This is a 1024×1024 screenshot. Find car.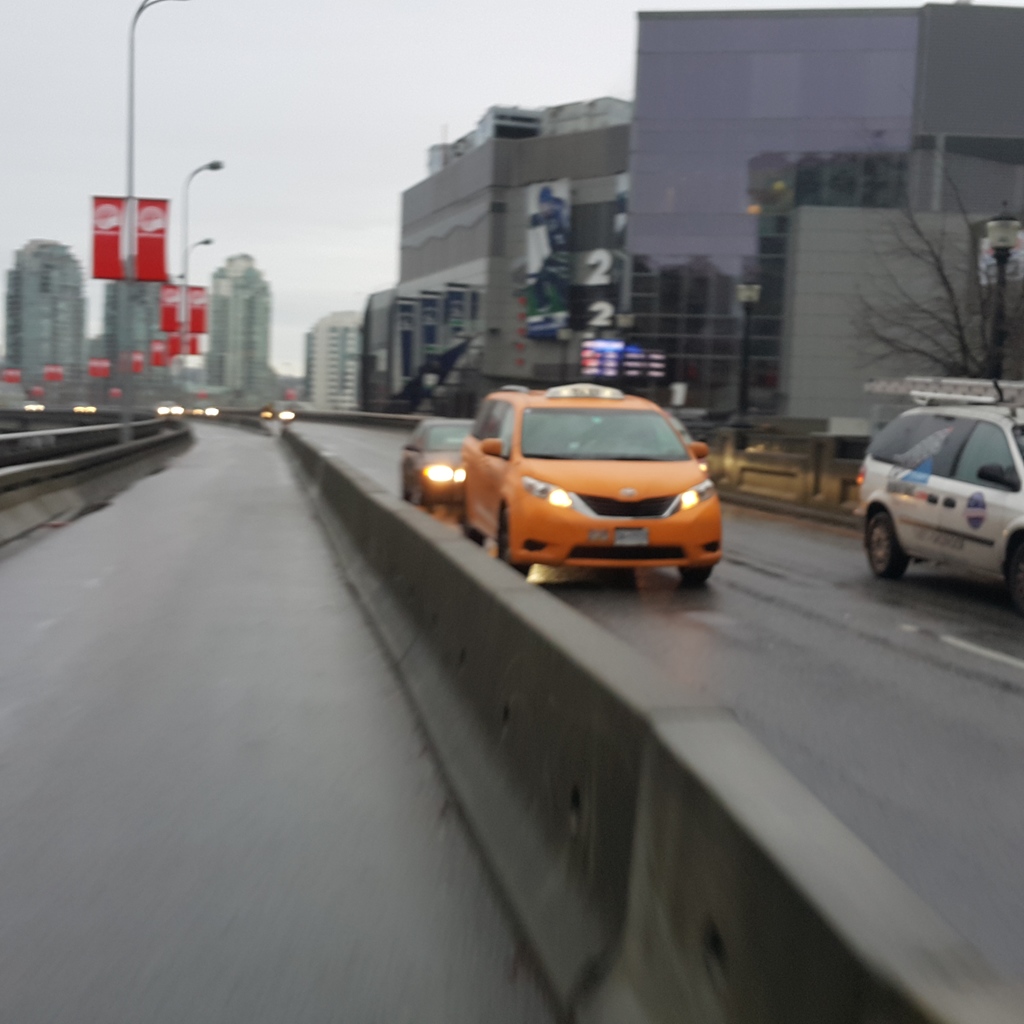
Bounding box: {"left": 856, "top": 370, "right": 1023, "bottom": 609}.
